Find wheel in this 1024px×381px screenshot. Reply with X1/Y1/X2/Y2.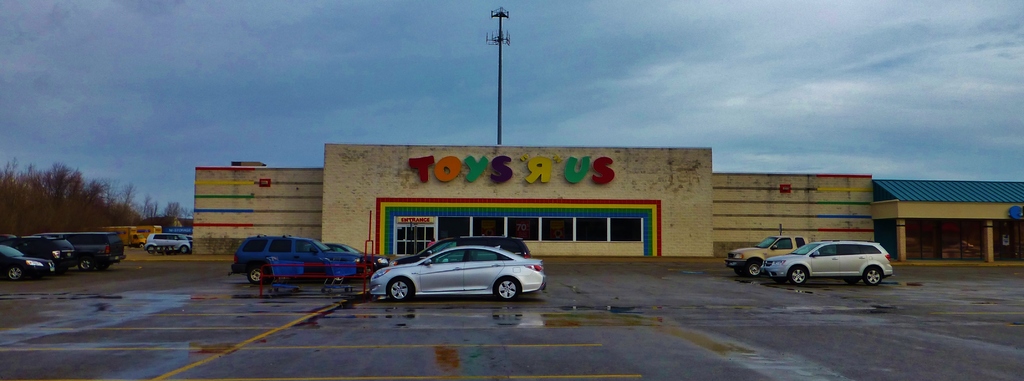
387/277/411/298.
